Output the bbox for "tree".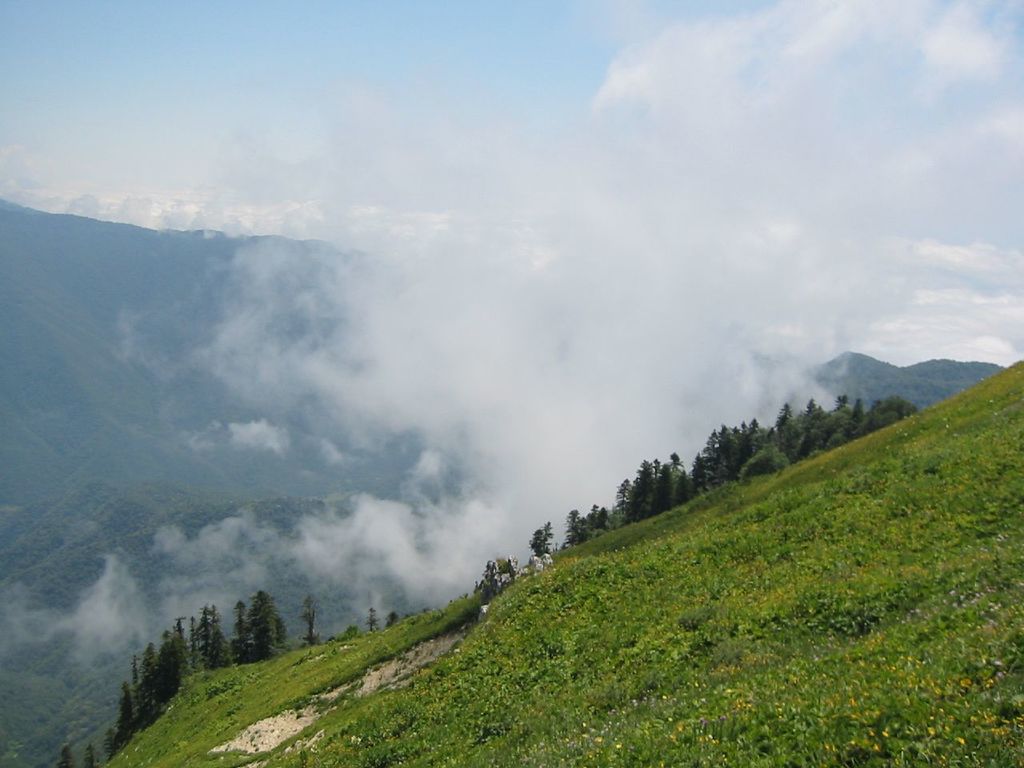
302 595 320 644.
